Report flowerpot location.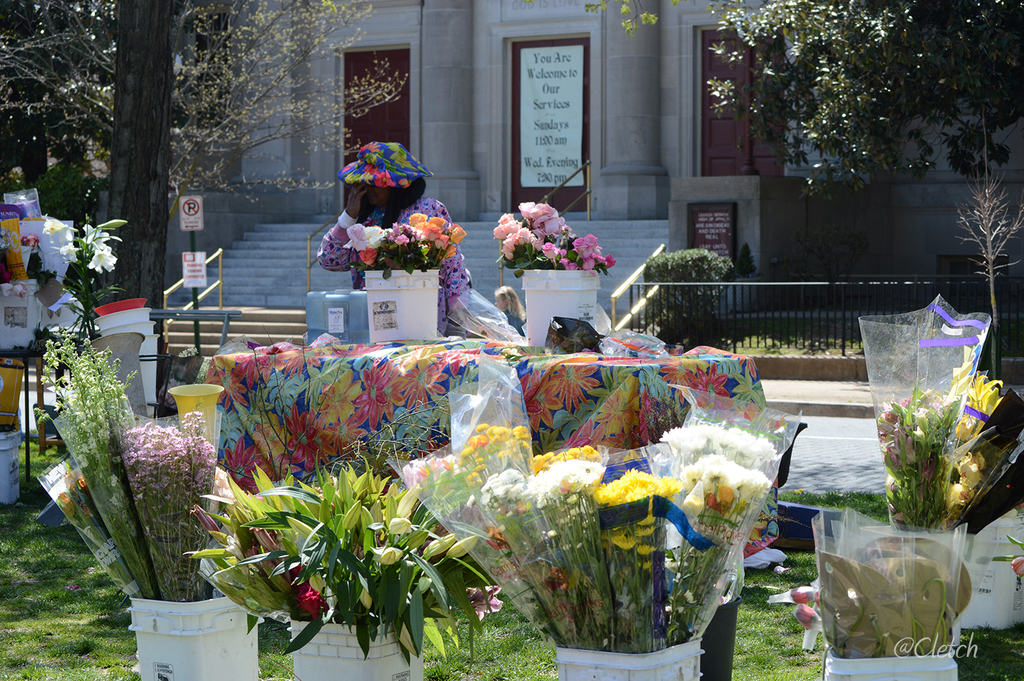
Report: 109/580/262/680.
